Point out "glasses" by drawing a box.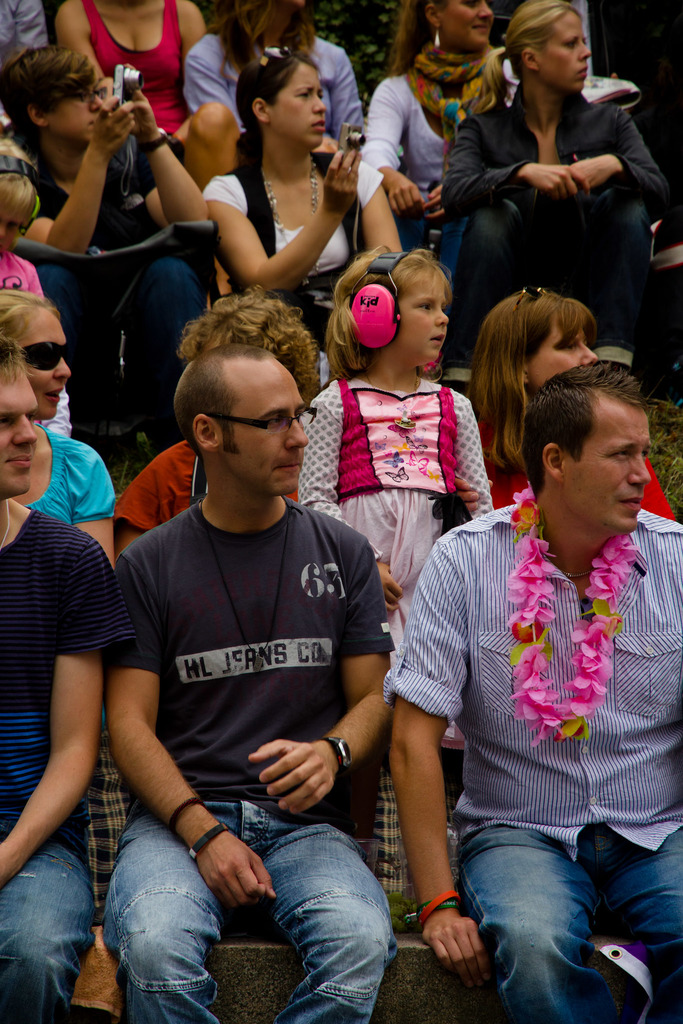
crop(516, 285, 551, 310).
